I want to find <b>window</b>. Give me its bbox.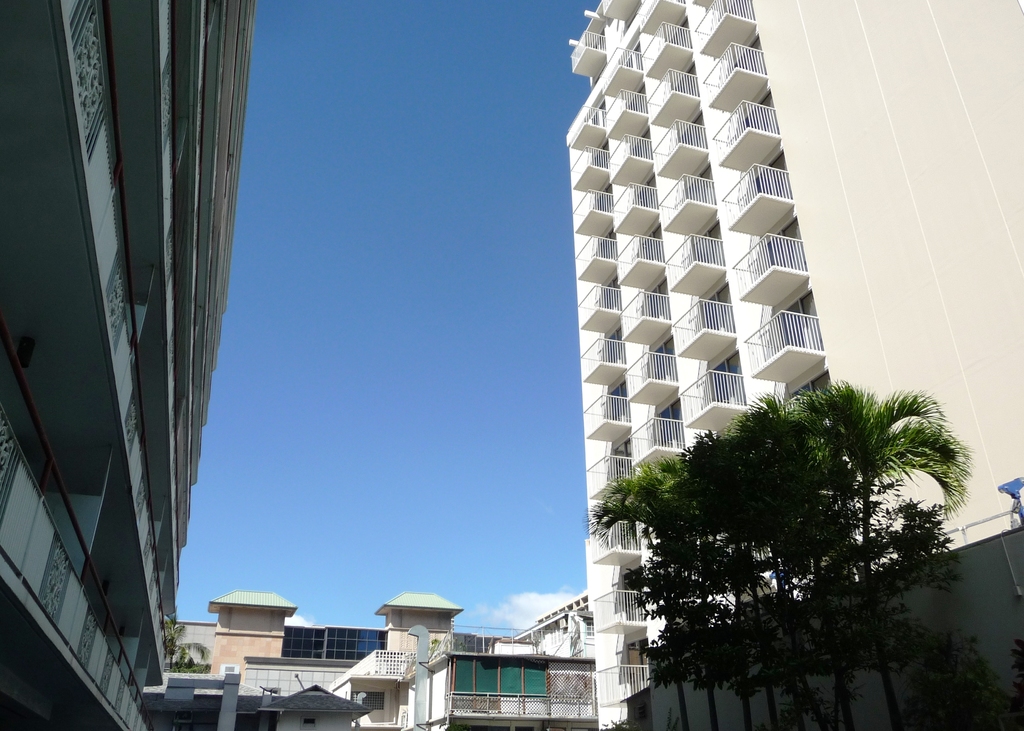
(x1=455, y1=655, x2=501, y2=691).
